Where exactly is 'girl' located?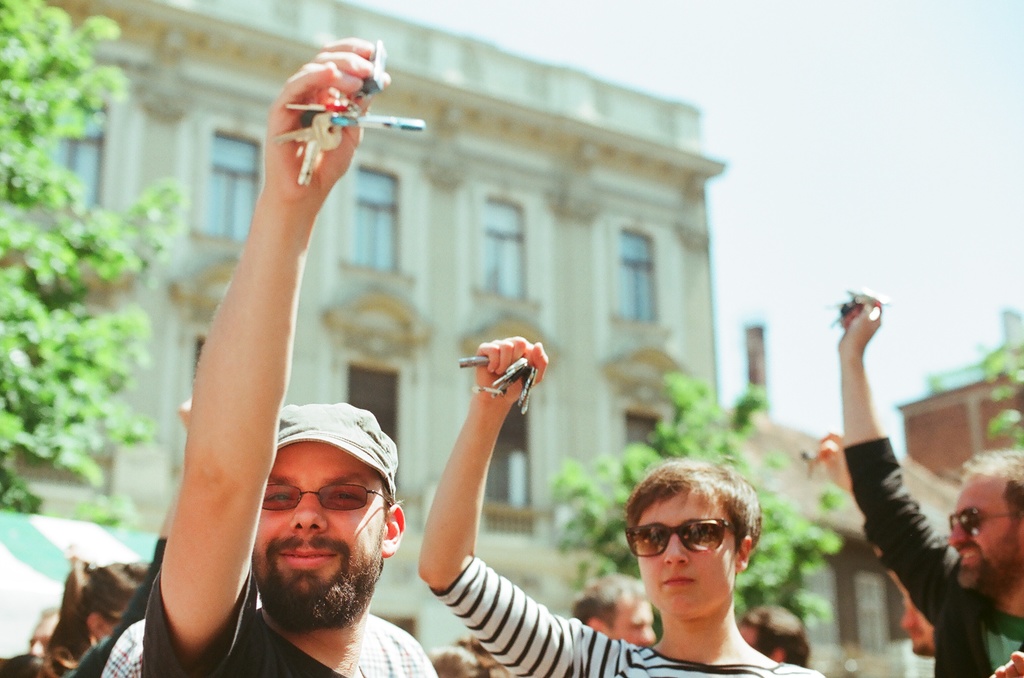
Its bounding box is bbox=(45, 556, 150, 677).
